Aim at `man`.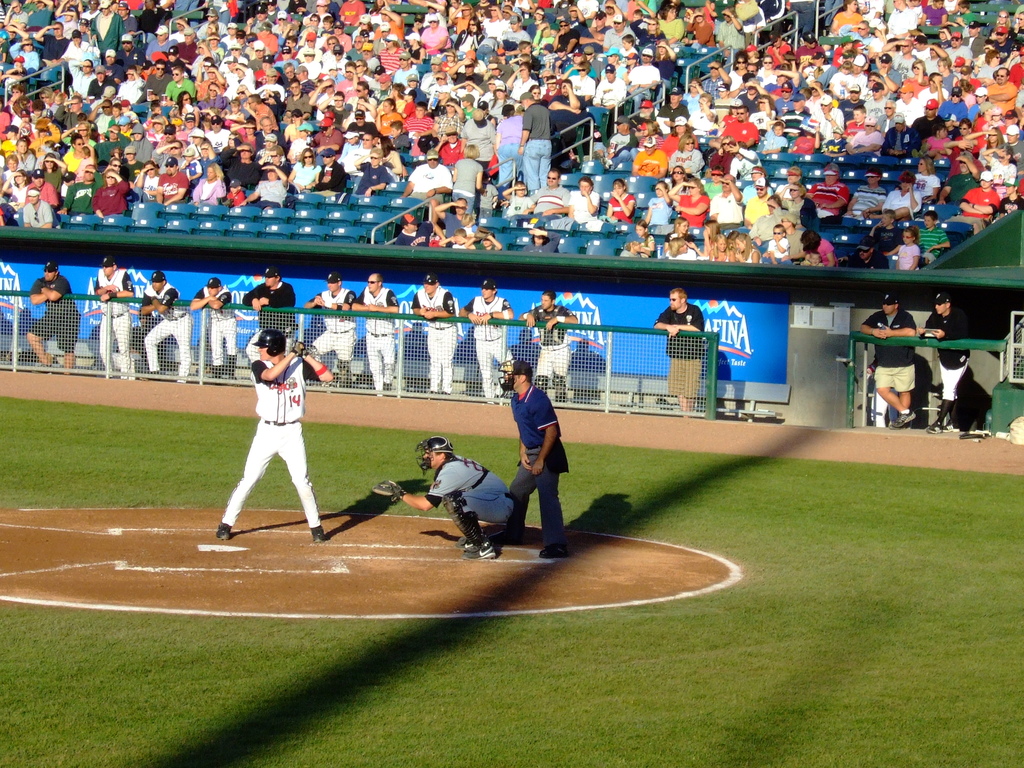
Aimed at (394, 212, 450, 248).
